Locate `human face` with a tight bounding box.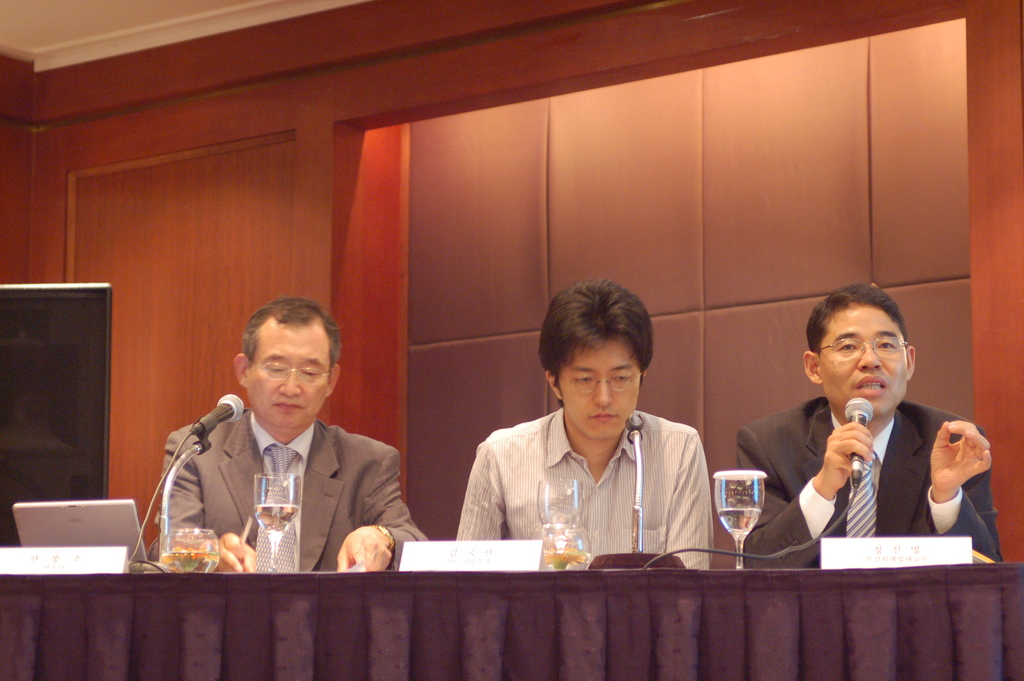
bbox=(246, 319, 330, 428).
